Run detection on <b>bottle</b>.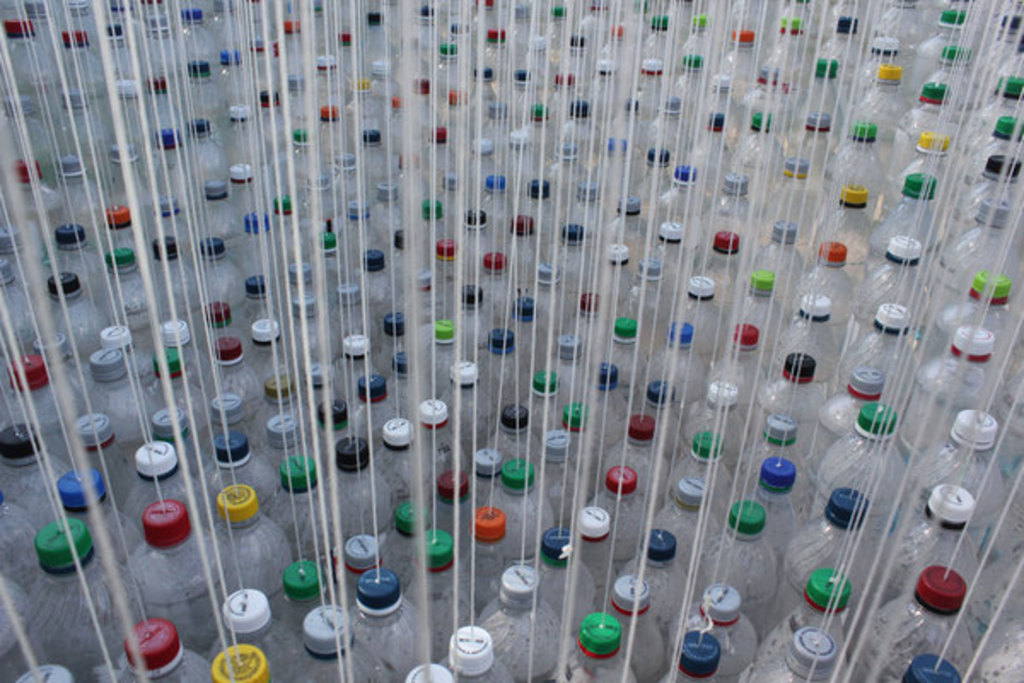
Result: [x1=379, y1=96, x2=416, y2=155].
